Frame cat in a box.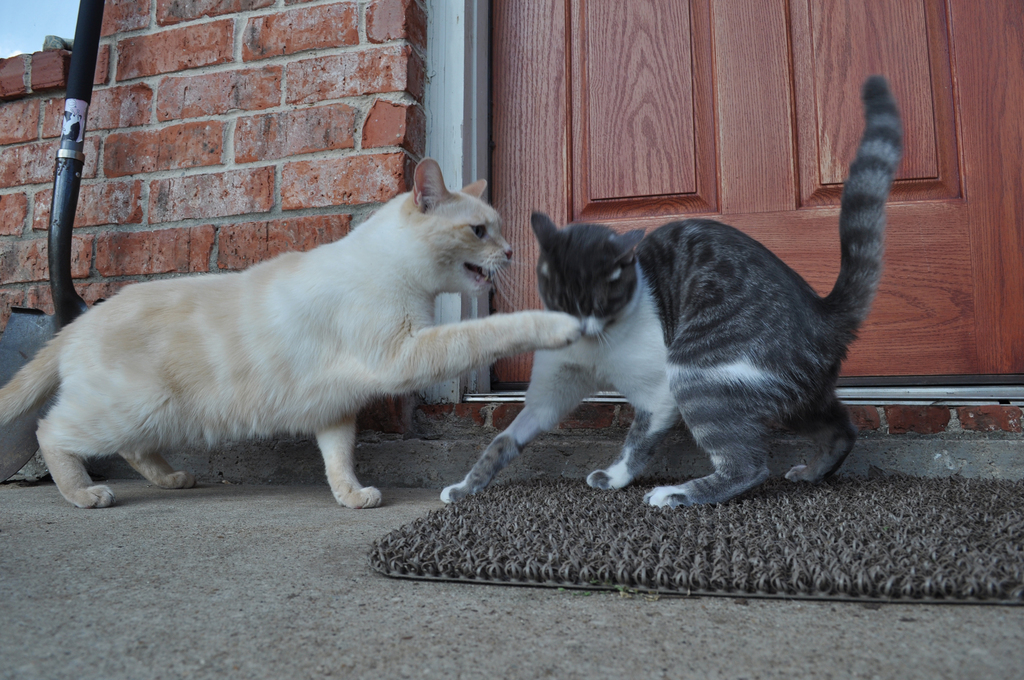
locate(0, 149, 583, 509).
